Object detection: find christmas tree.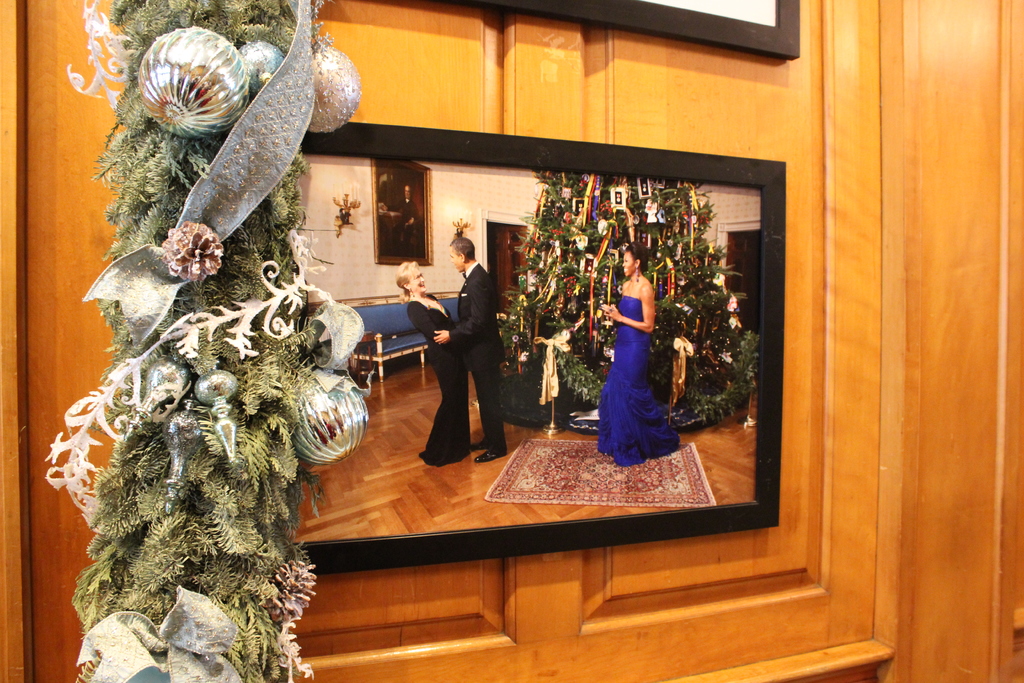
<region>88, 0, 340, 682</region>.
